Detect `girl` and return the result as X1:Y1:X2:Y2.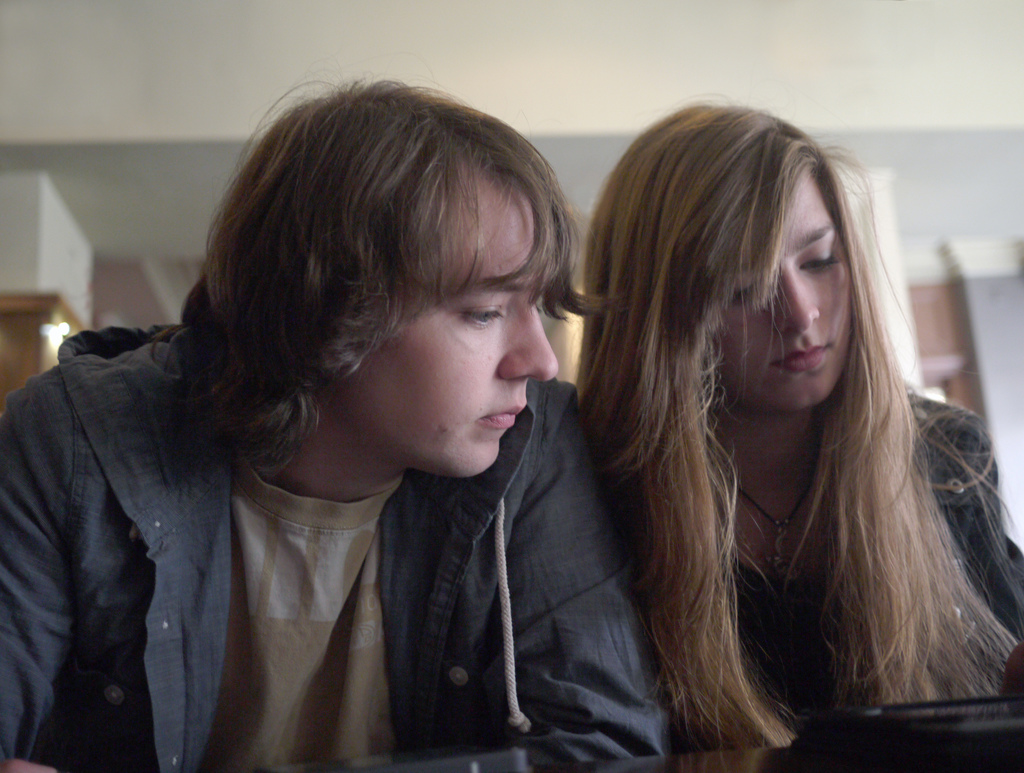
570:95:1023:772.
